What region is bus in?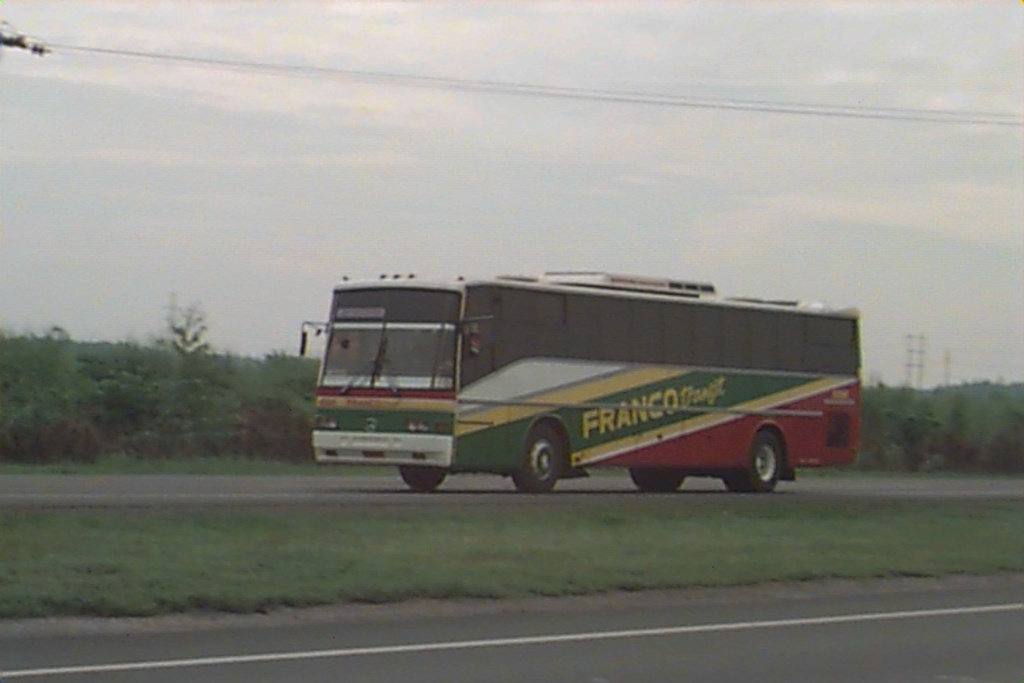
rect(293, 262, 870, 496).
